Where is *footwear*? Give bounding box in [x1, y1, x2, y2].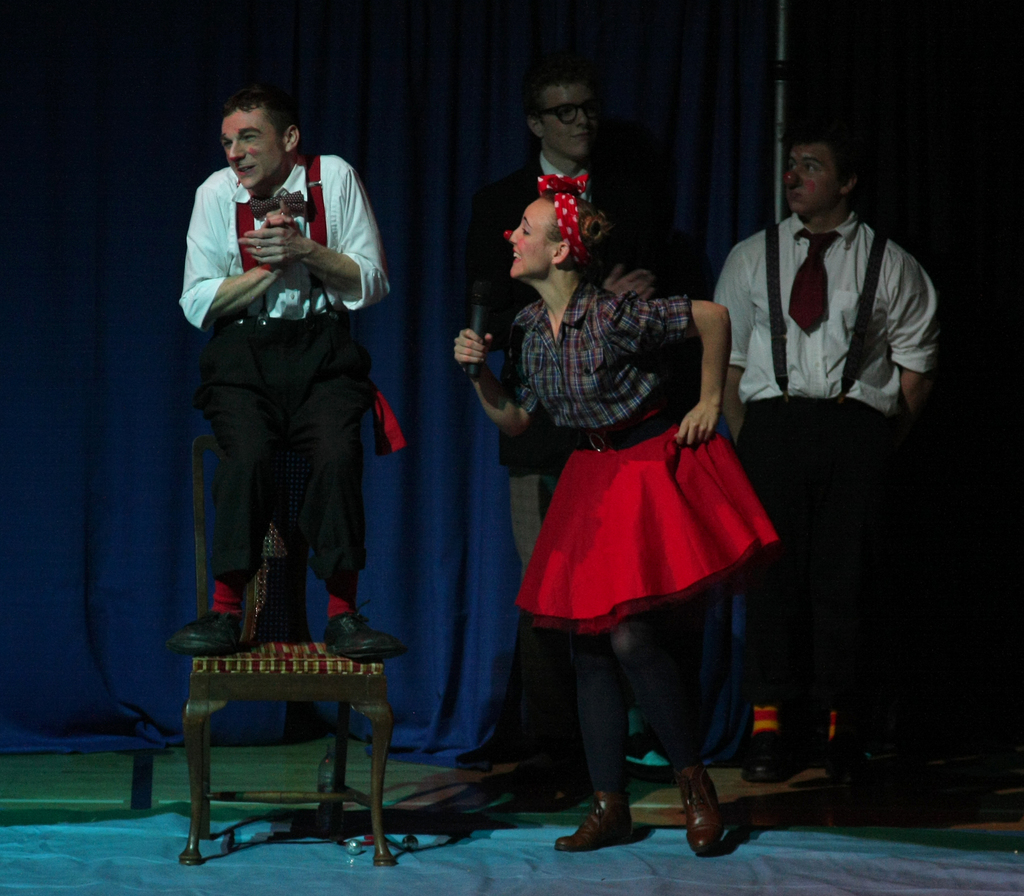
[744, 744, 813, 781].
